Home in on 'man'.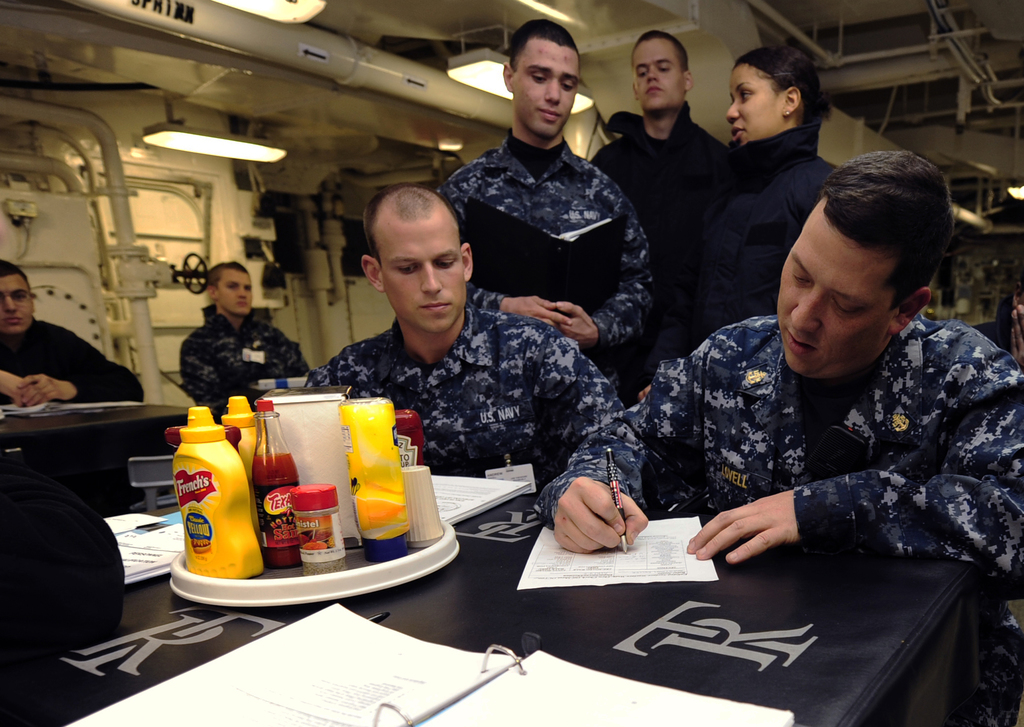
Homed in at 177, 261, 316, 420.
